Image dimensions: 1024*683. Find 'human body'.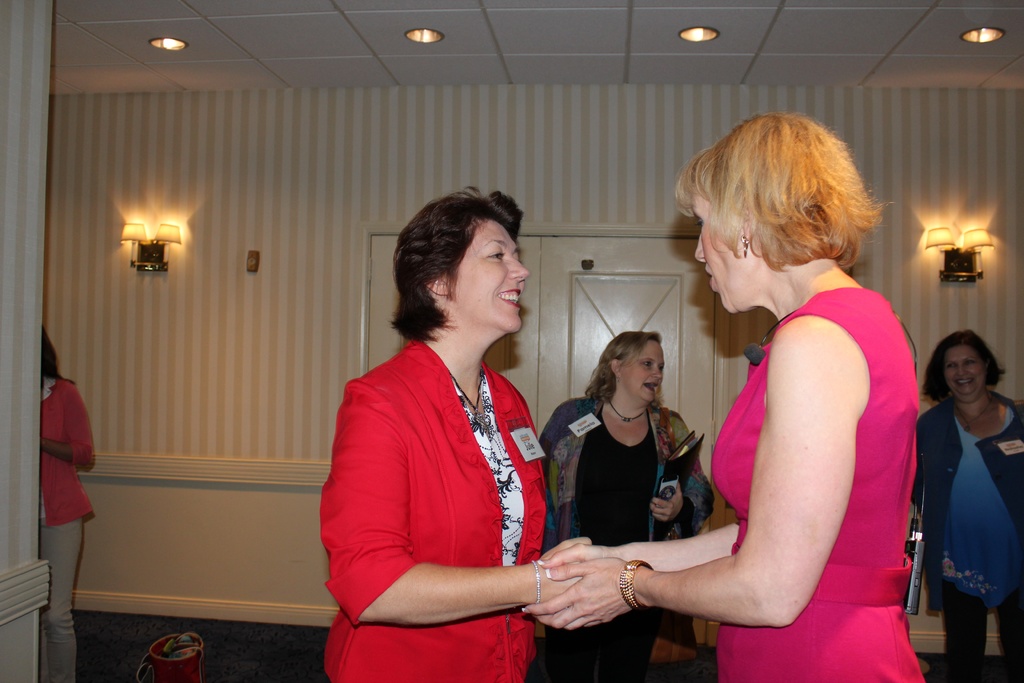
<bbox>631, 181, 911, 682</bbox>.
